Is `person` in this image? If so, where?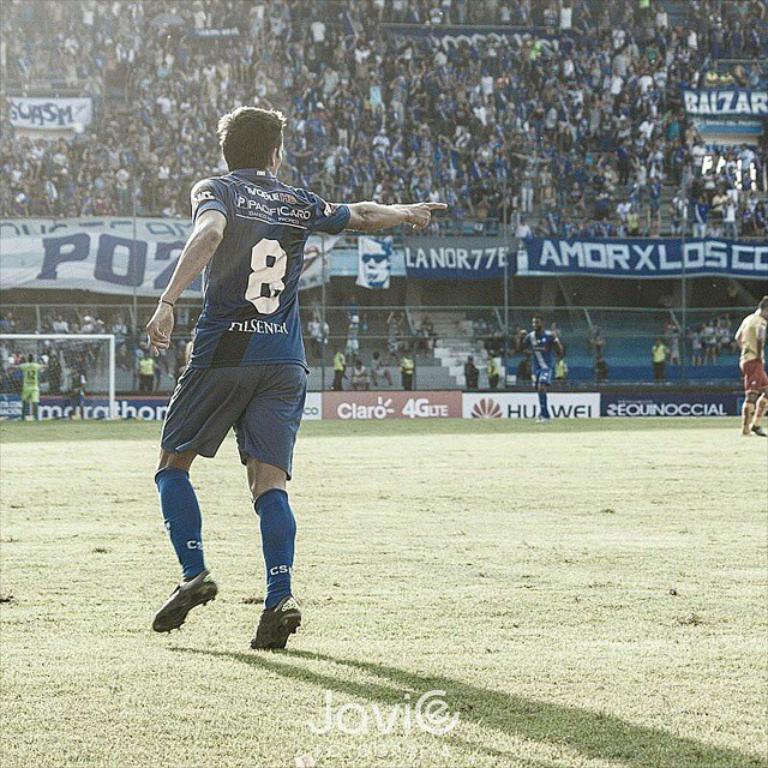
Yes, at l=686, t=325, r=703, b=365.
